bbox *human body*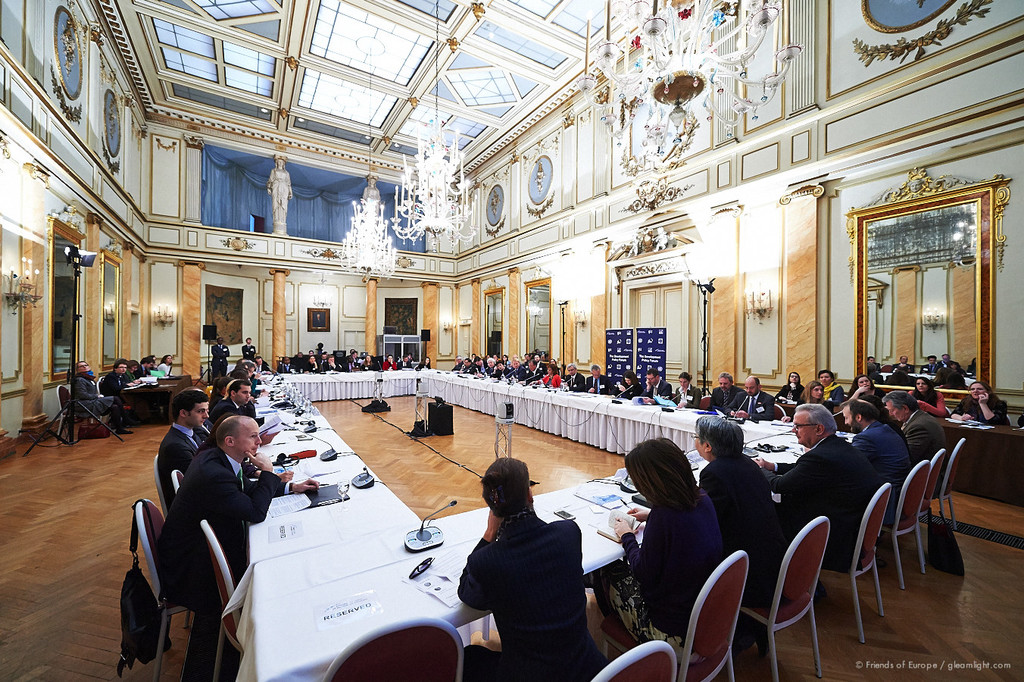
913,377,951,414
